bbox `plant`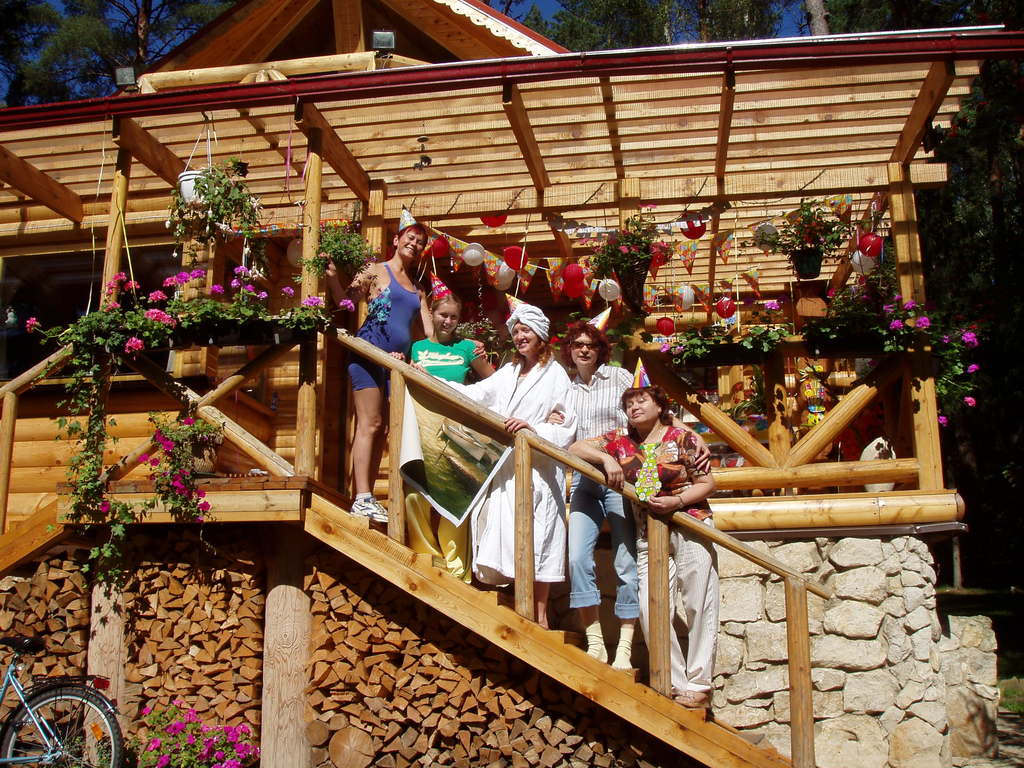
[x1=604, y1=327, x2=622, y2=349]
